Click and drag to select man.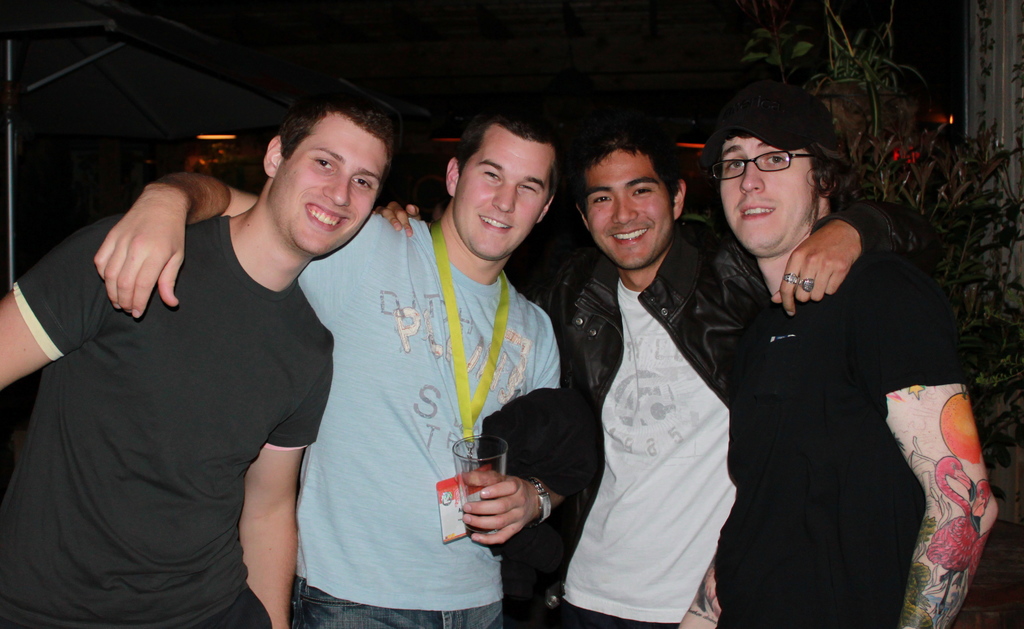
Selection: [689, 94, 1001, 628].
